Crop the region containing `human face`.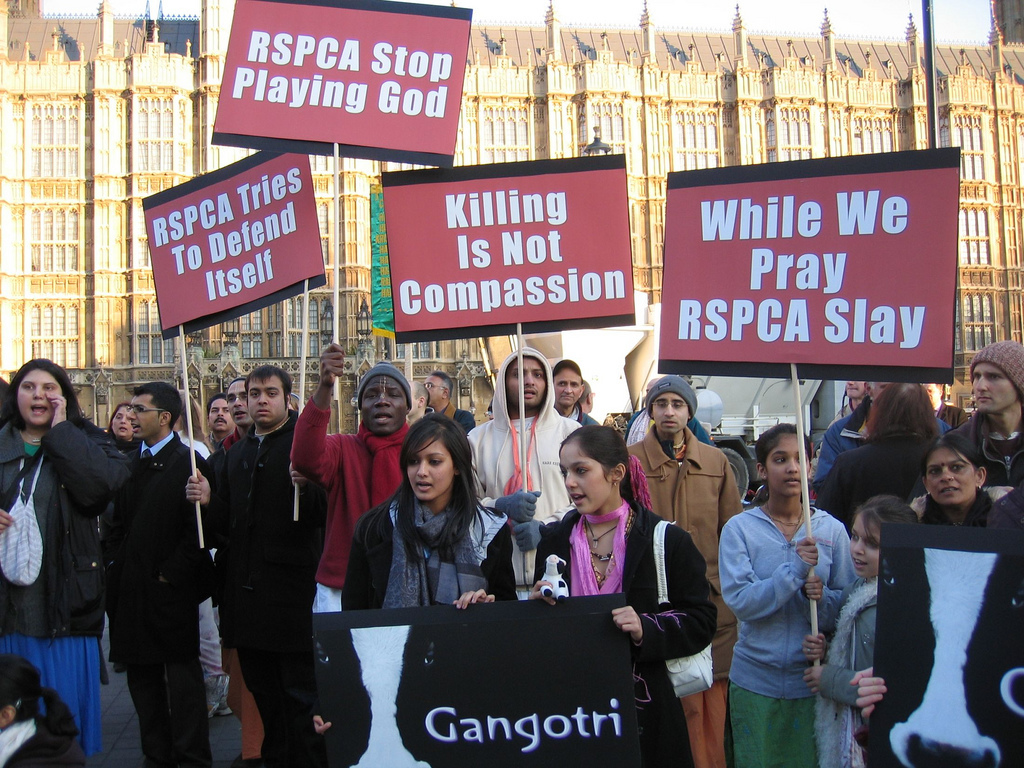
Crop region: 249:373:285:427.
